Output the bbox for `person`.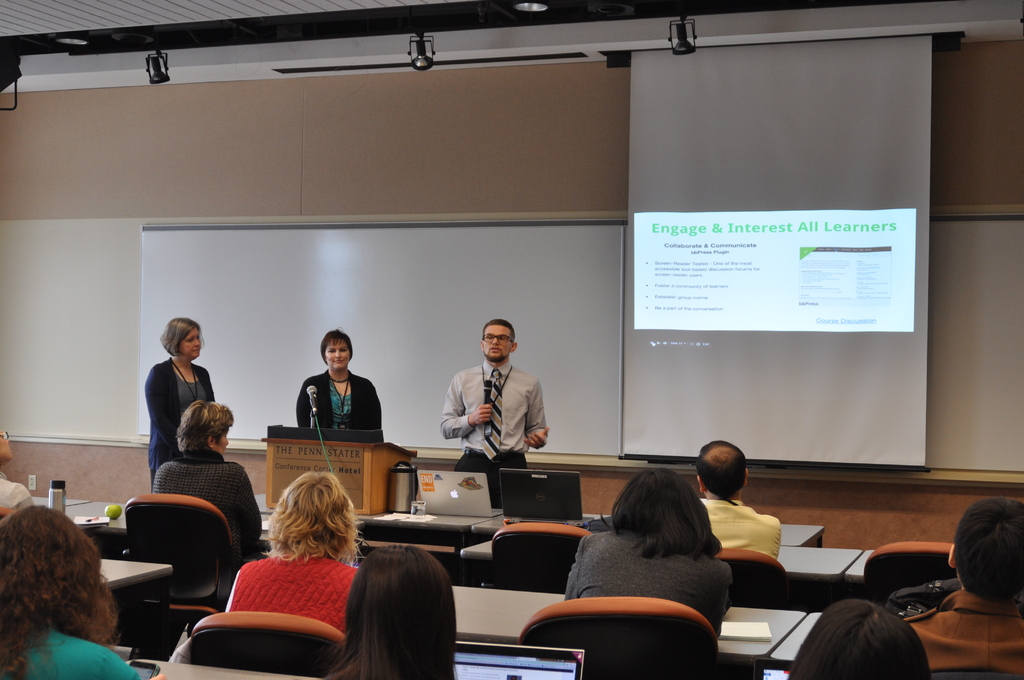
x1=328 y1=544 x2=456 y2=679.
